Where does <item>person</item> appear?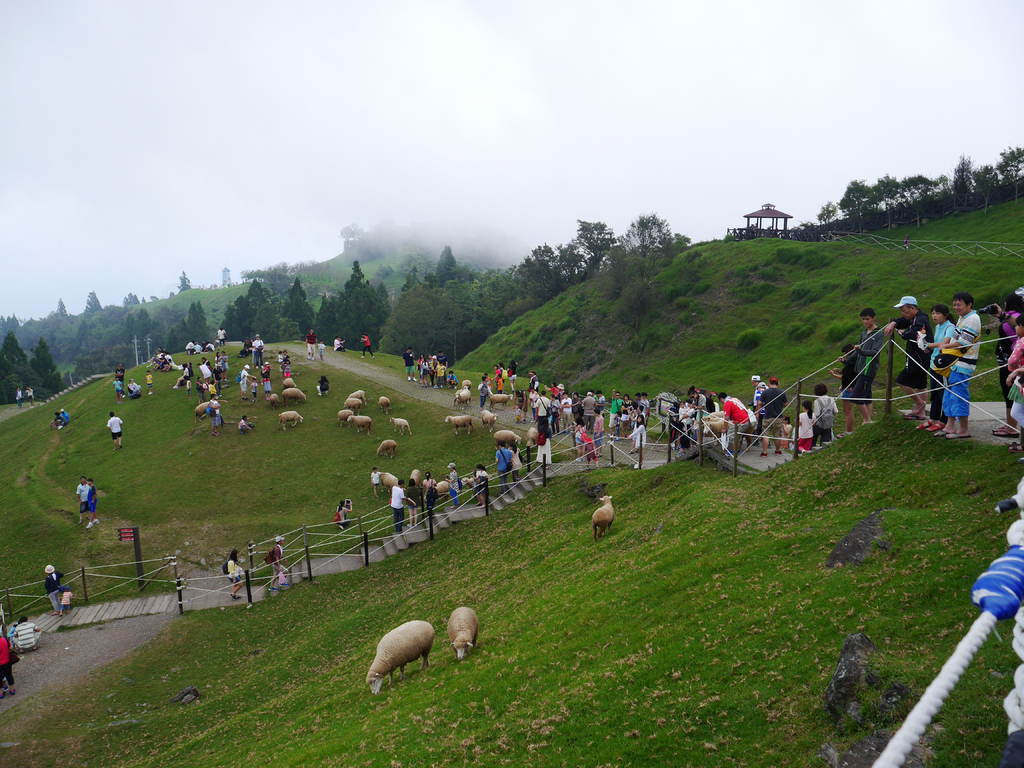
Appears at {"left": 147, "top": 370, "right": 152, "bottom": 394}.
